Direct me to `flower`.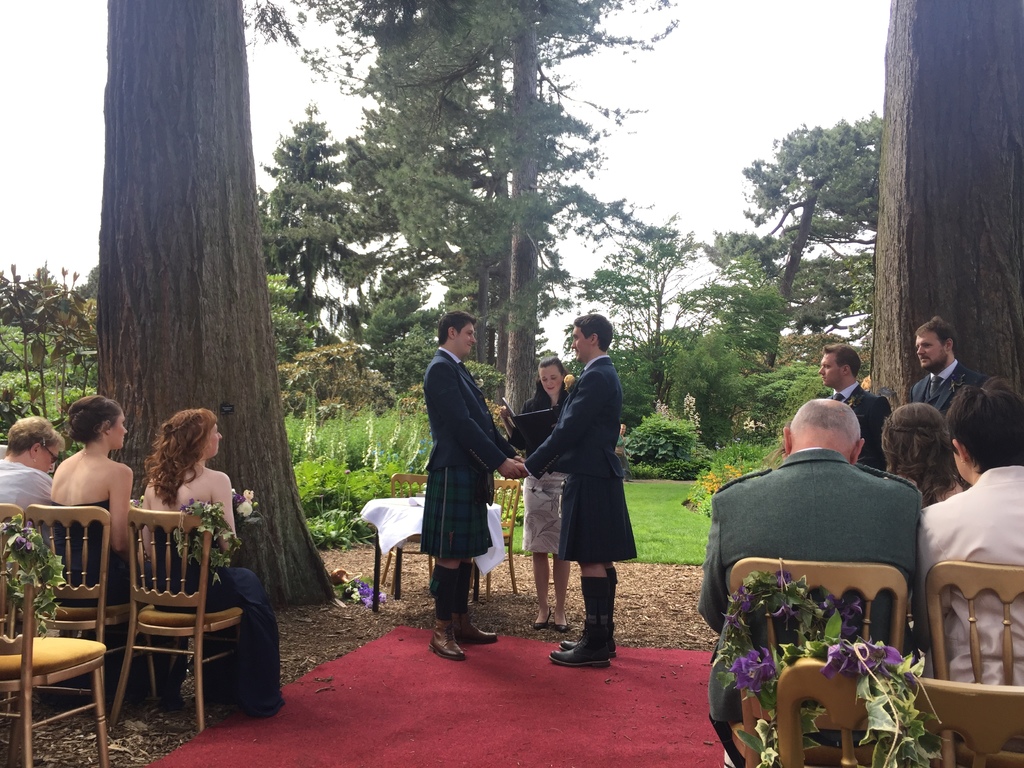
Direction: <bbox>562, 373, 573, 389</bbox>.
